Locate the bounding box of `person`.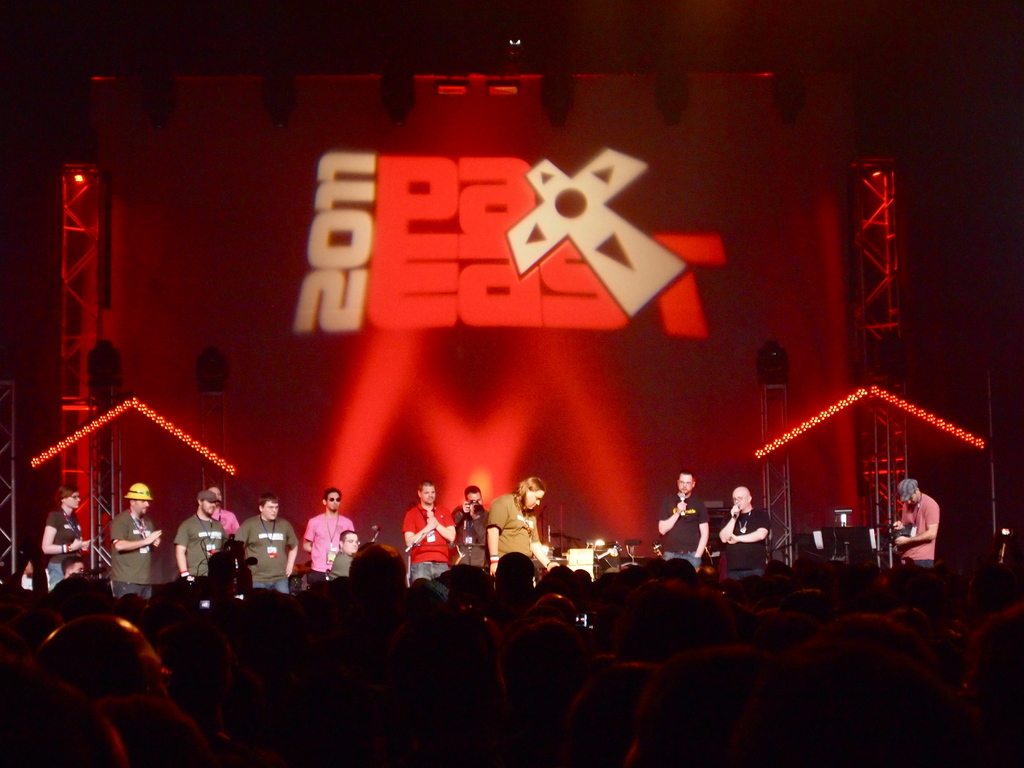
Bounding box: l=235, t=492, r=303, b=590.
